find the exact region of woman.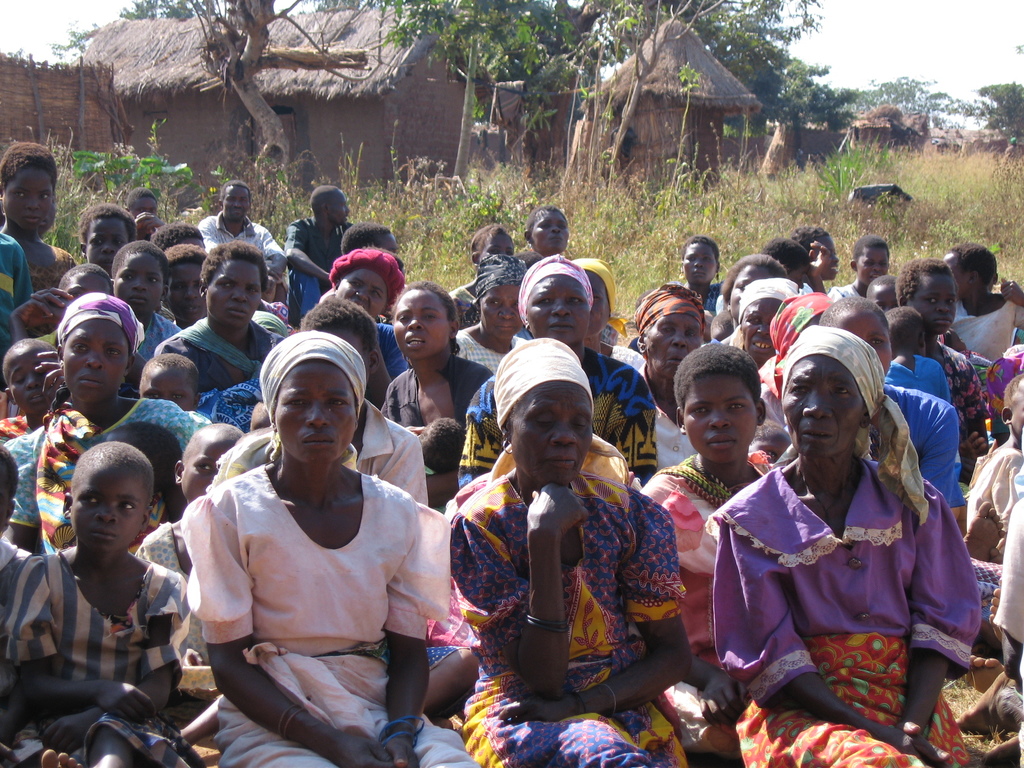
Exact region: Rect(452, 255, 531, 376).
